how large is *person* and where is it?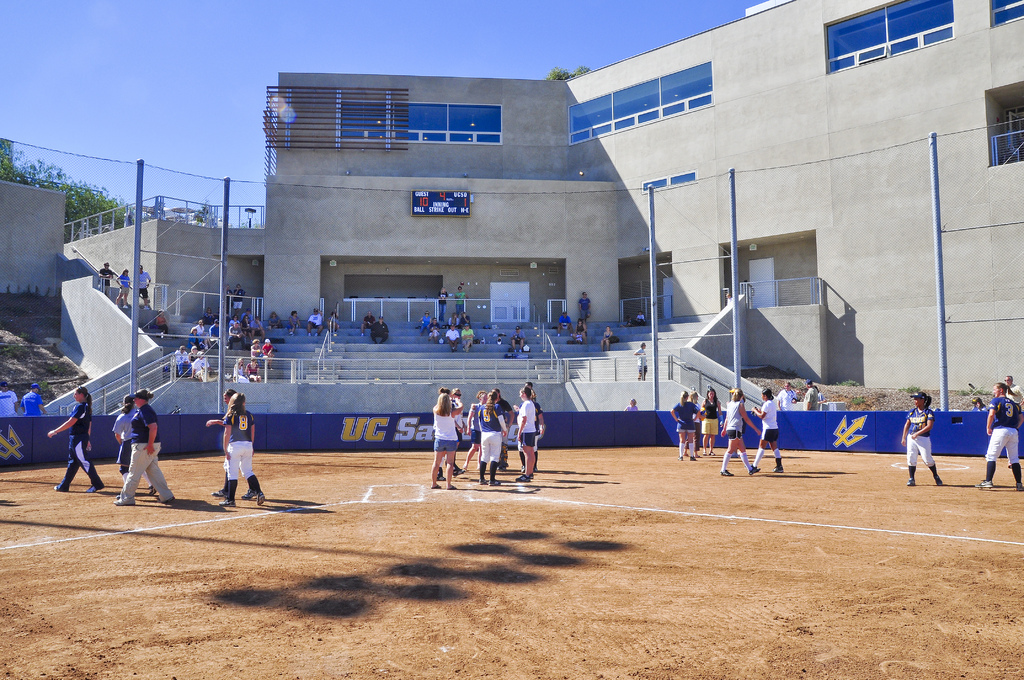
Bounding box: left=629, top=394, right=643, bottom=409.
